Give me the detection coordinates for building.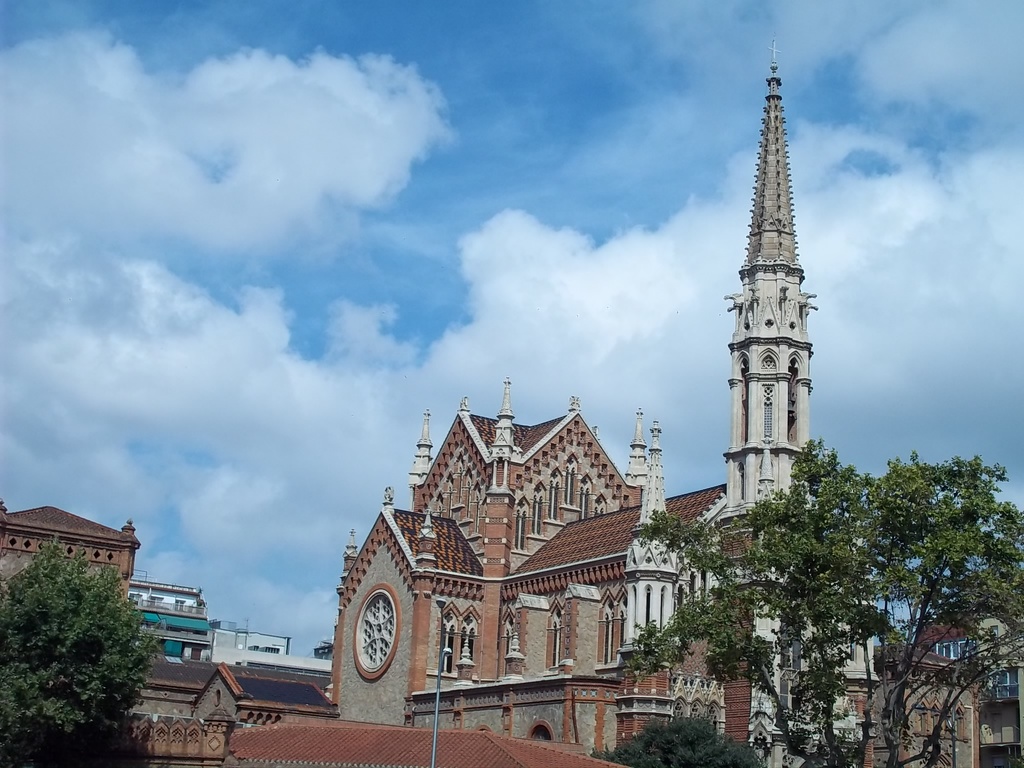
<box>879,643,985,767</box>.
